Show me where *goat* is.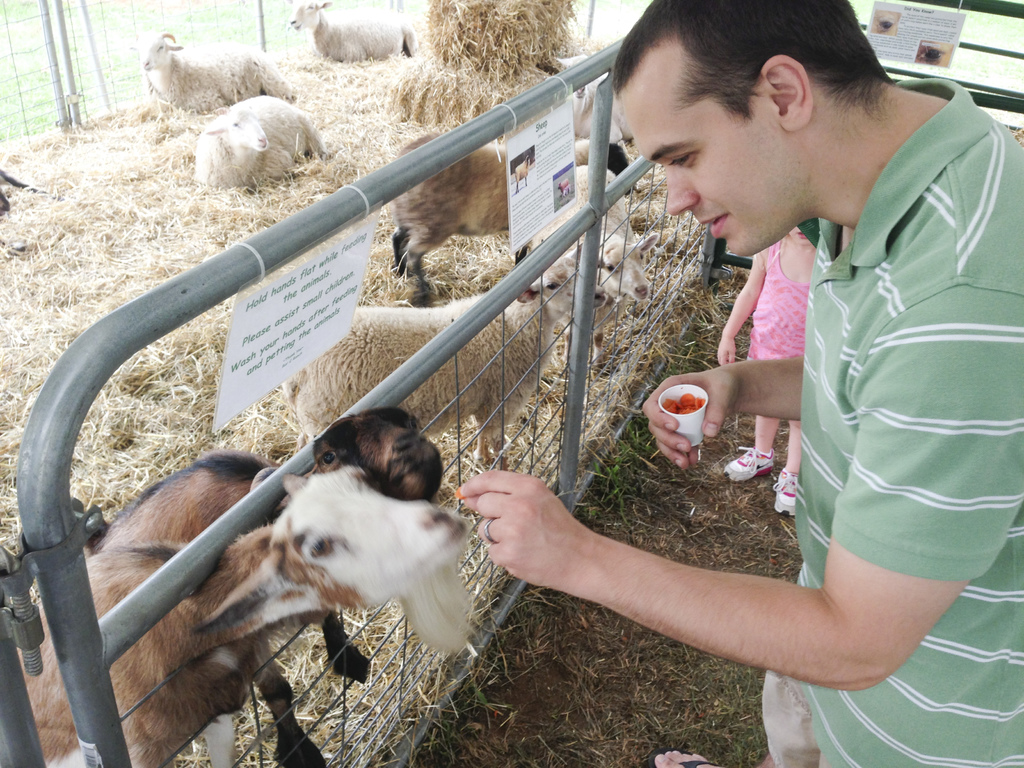
*goat* is at box(282, 0, 419, 64).
